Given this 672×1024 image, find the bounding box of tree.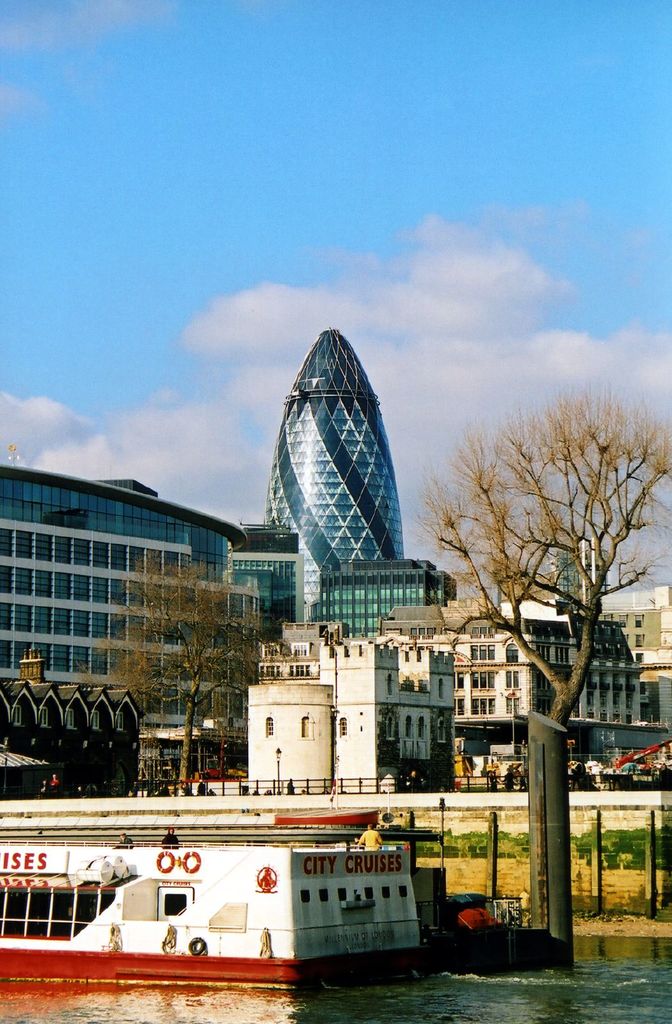
select_region(58, 554, 349, 812).
